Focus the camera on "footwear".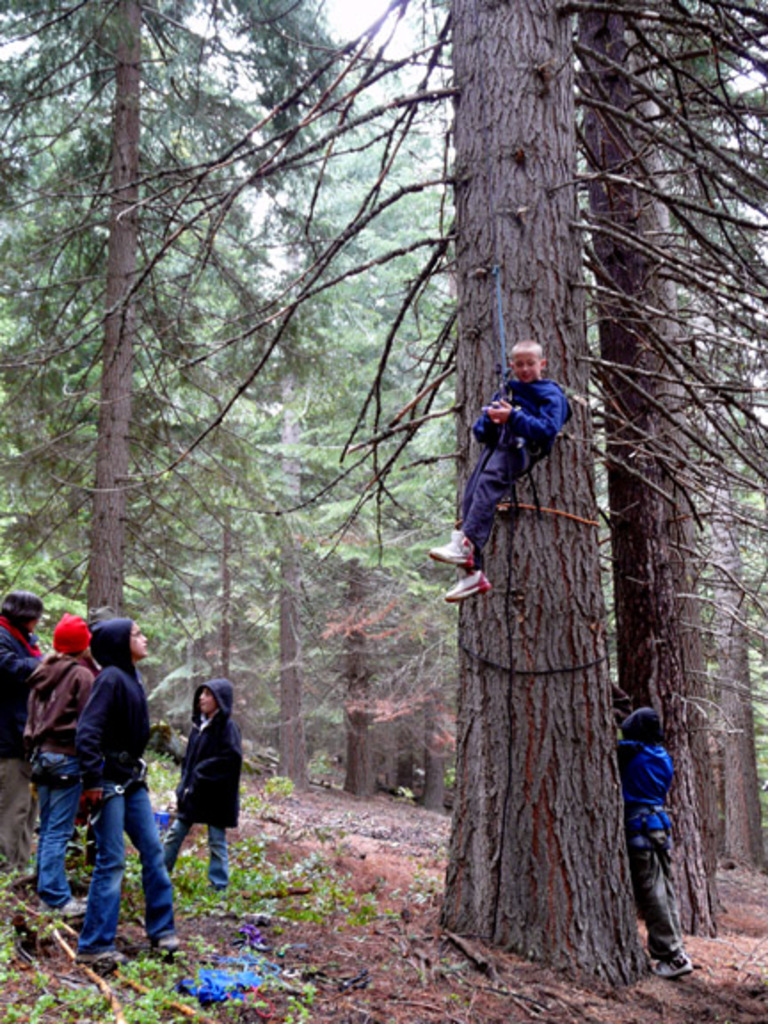
Focus region: box(439, 569, 494, 603).
